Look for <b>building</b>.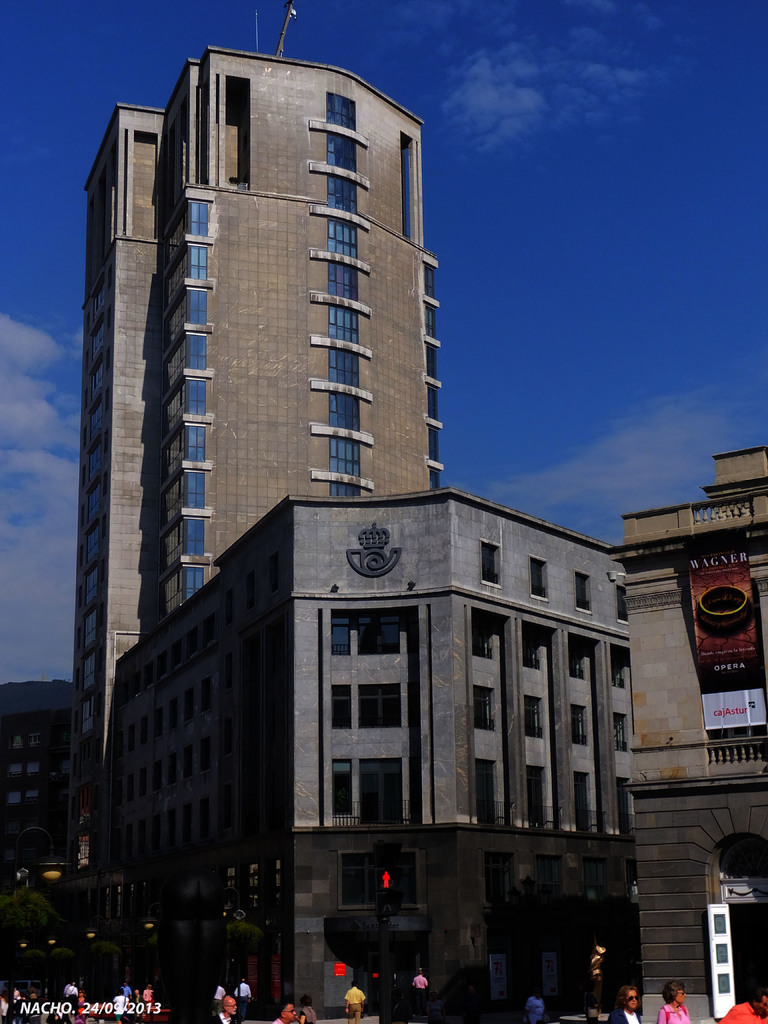
Found: 96:484:632:1023.
